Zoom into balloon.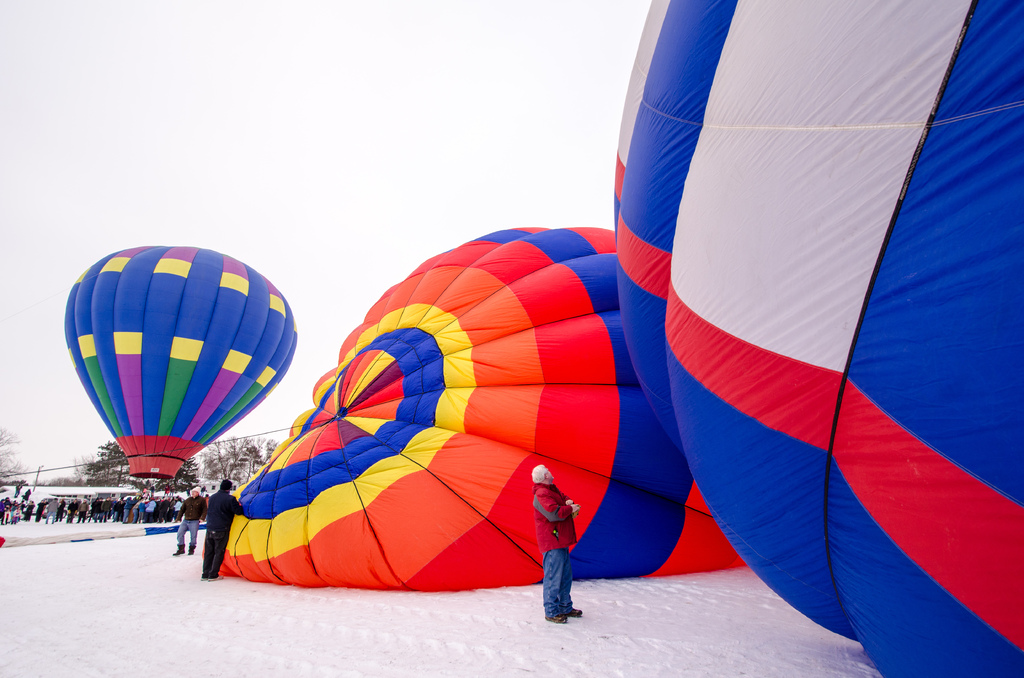
Zoom target: bbox=[200, 227, 748, 590].
